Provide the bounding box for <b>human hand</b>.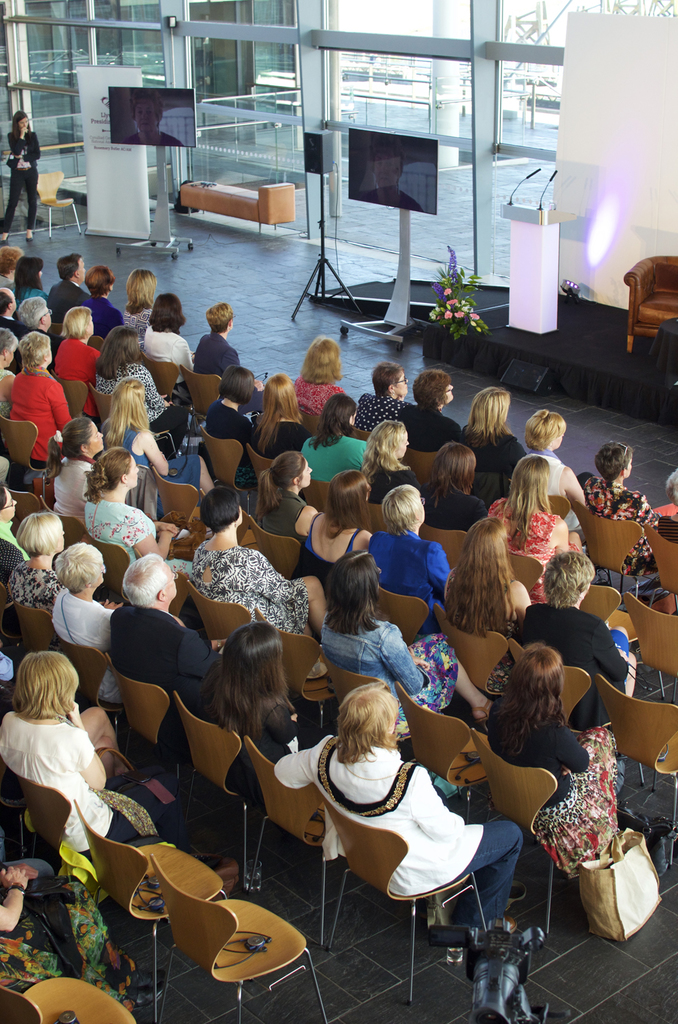
box(100, 594, 125, 608).
